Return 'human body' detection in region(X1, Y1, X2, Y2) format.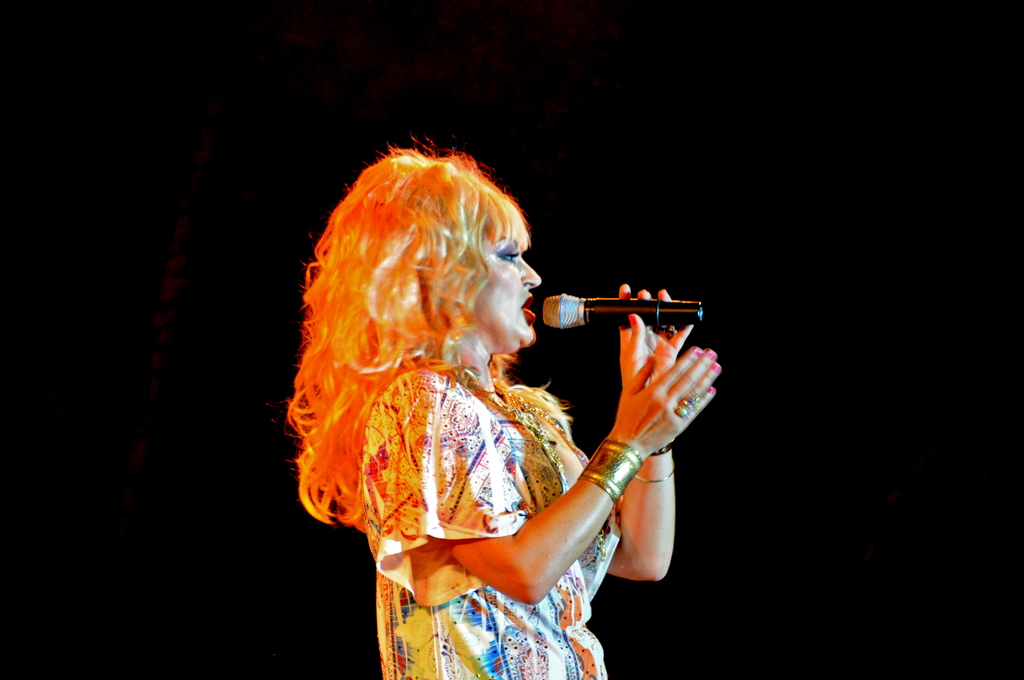
region(308, 125, 761, 656).
